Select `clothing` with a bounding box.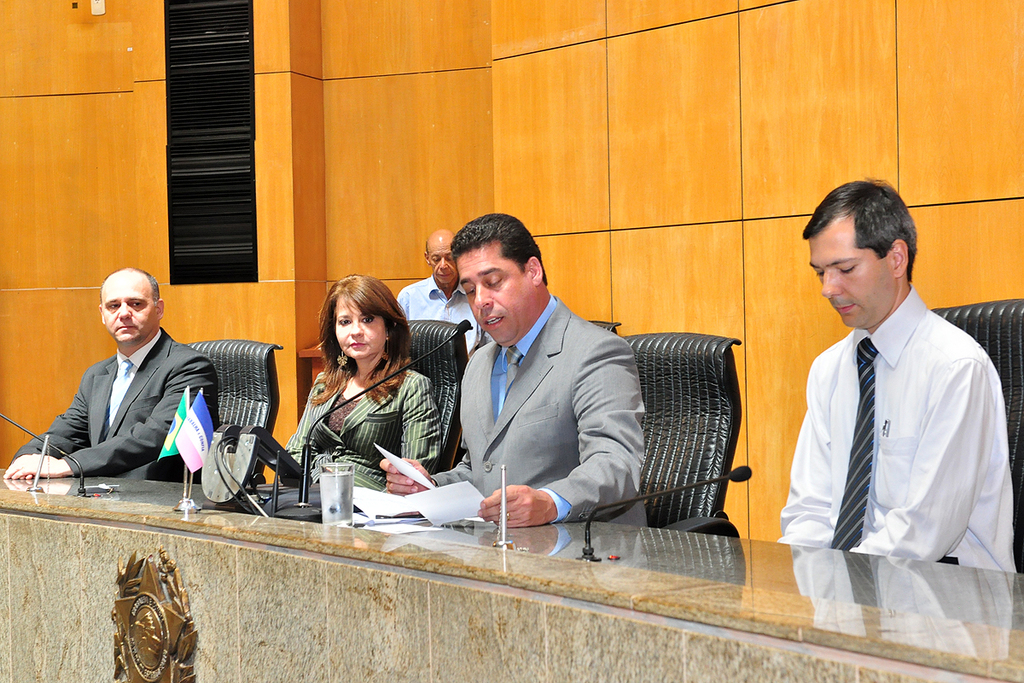
crop(429, 296, 648, 531).
